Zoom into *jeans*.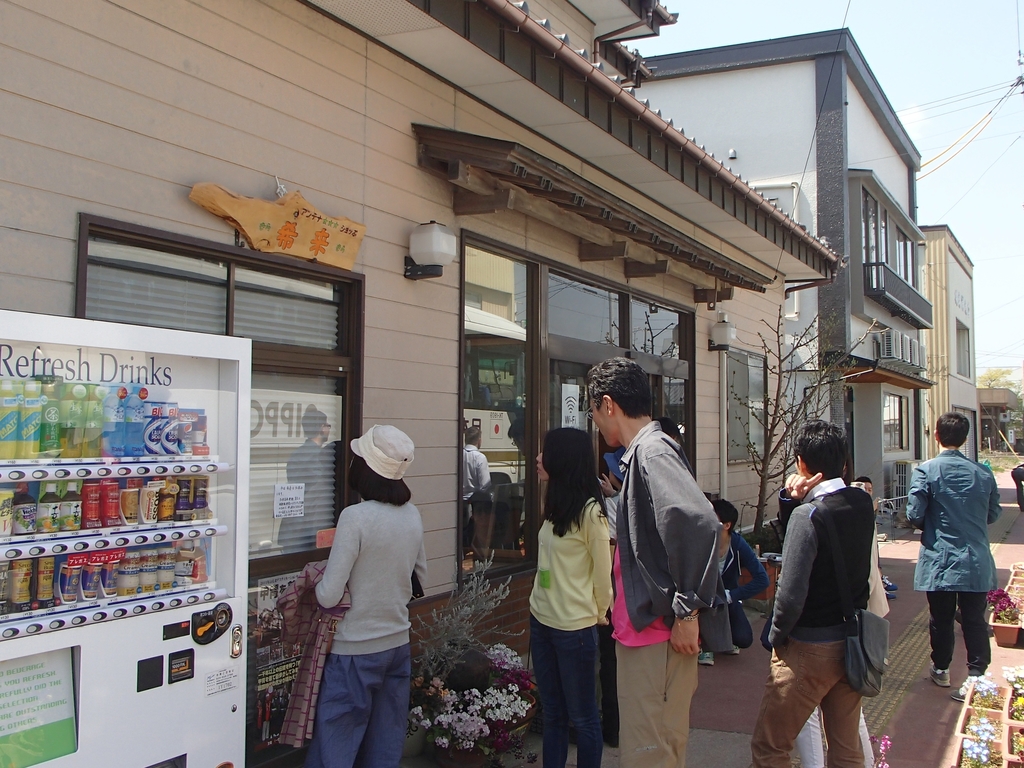
Zoom target: [x1=753, y1=643, x2=866, y2=764].
